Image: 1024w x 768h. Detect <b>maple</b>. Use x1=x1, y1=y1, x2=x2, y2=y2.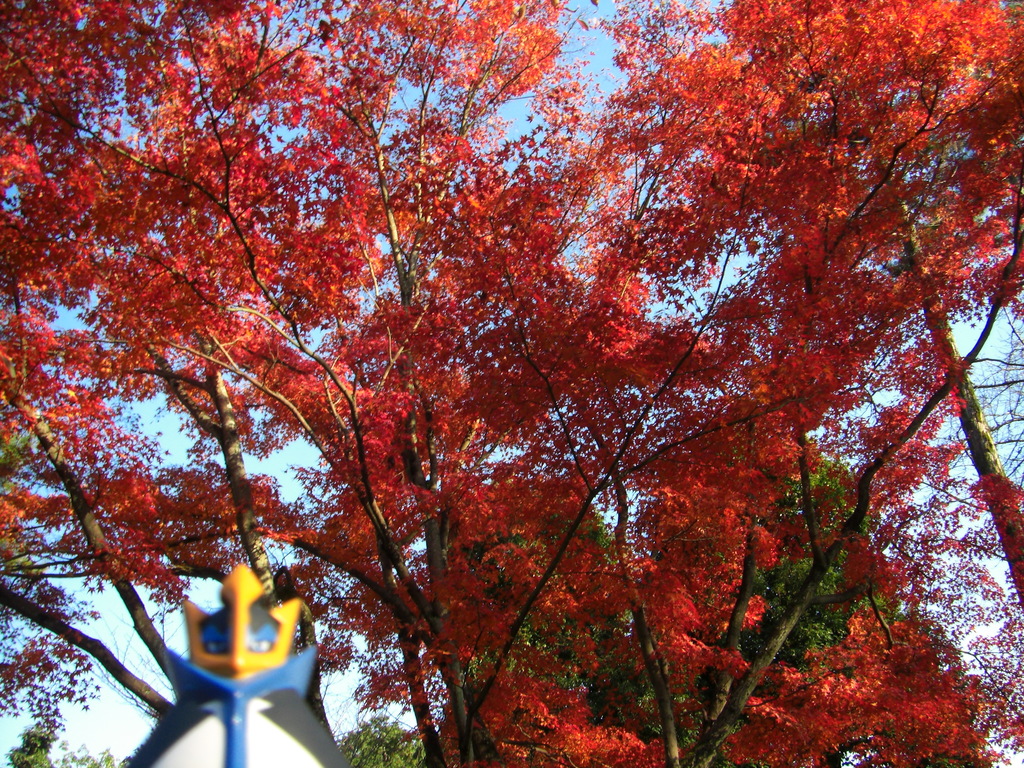
x1=0, y1=0, x2=1023, y2=767.
